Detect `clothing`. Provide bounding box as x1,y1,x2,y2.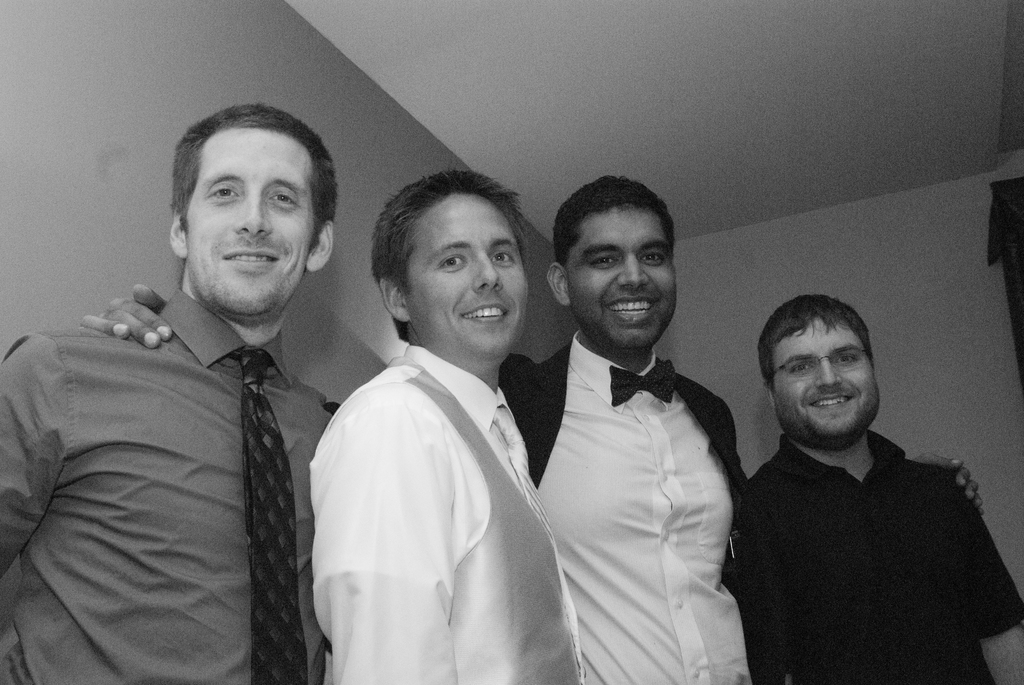
509,332,749,684.
